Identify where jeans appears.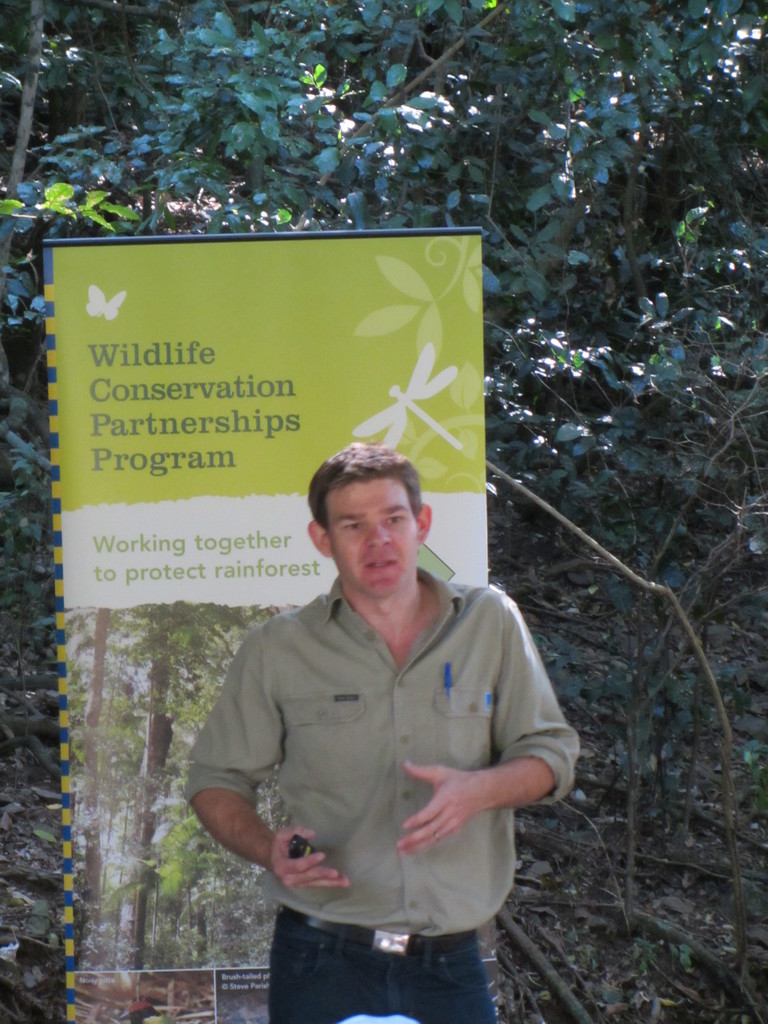
Appears at (266, 902, 501, 1023).
